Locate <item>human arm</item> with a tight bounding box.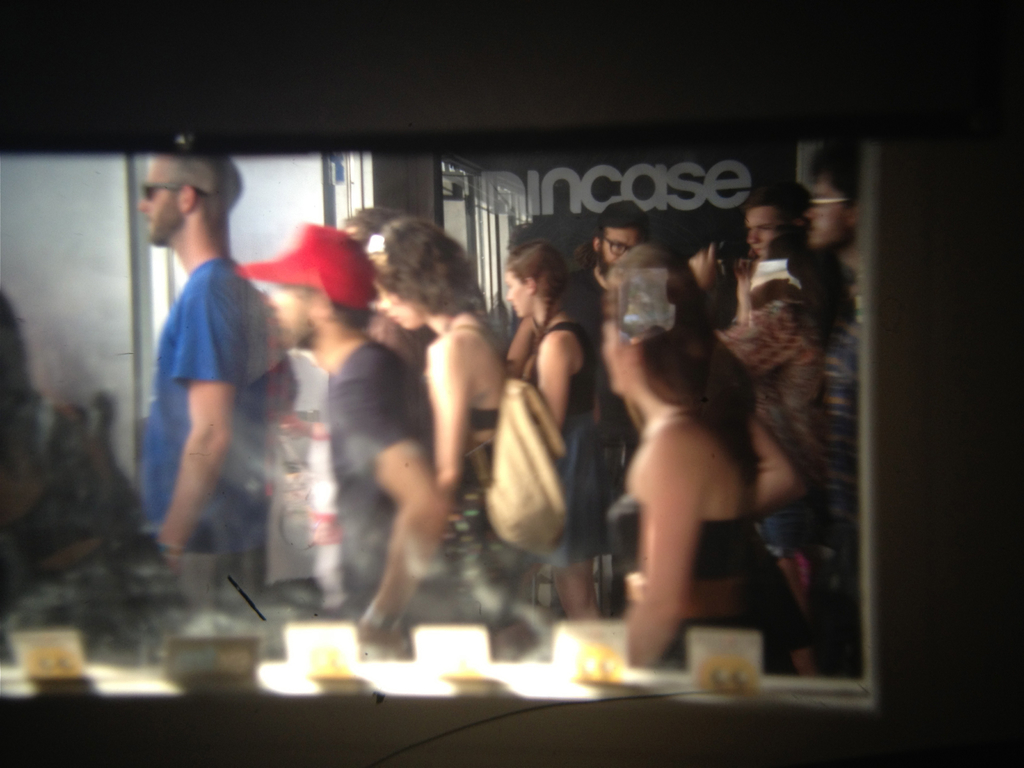
424/333/471/493.
